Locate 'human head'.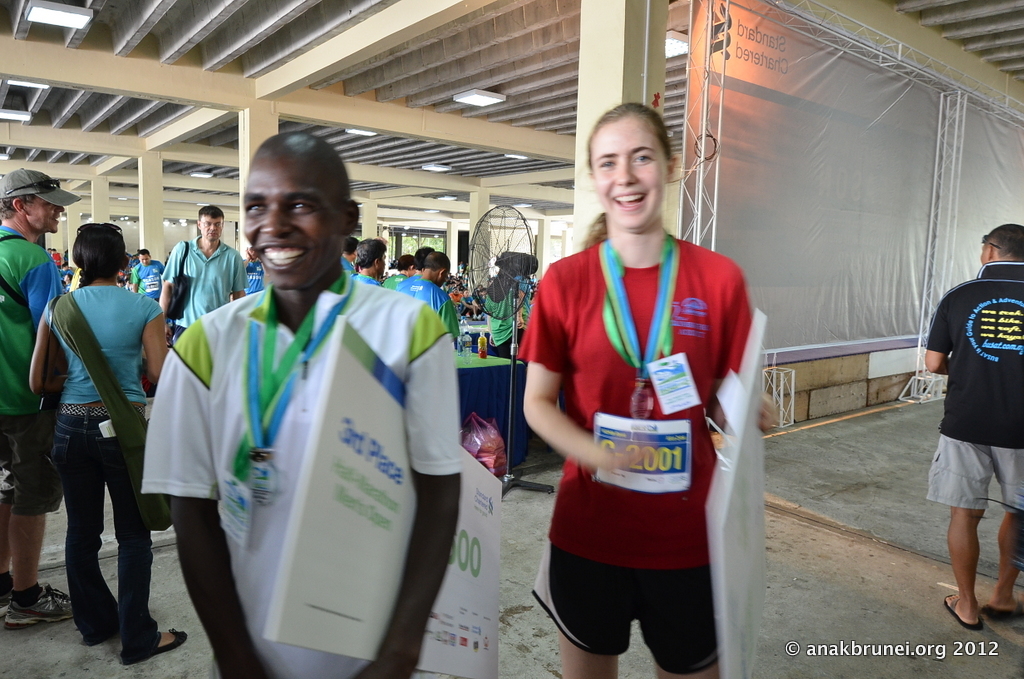
Bounding box: detection(73, 221, 129, 280).
